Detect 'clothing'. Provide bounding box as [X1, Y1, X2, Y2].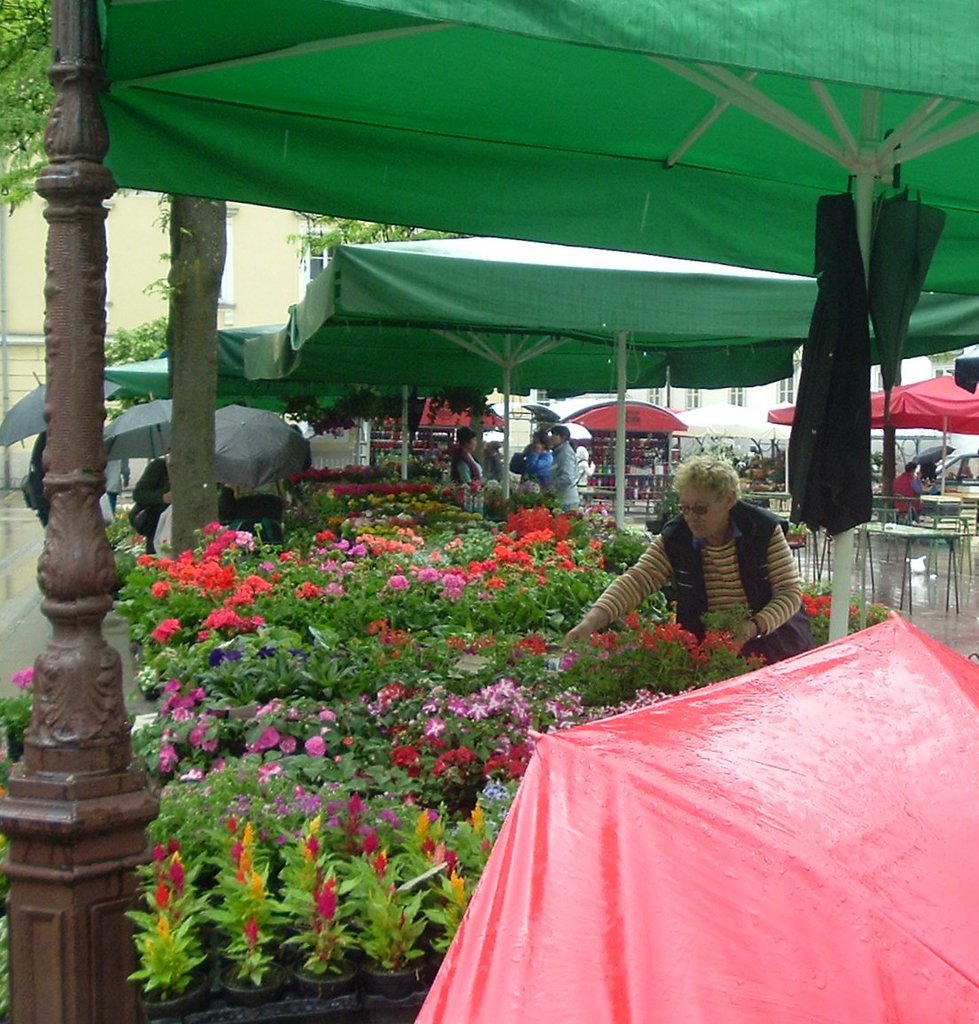
[592, 498, 813, 665].
